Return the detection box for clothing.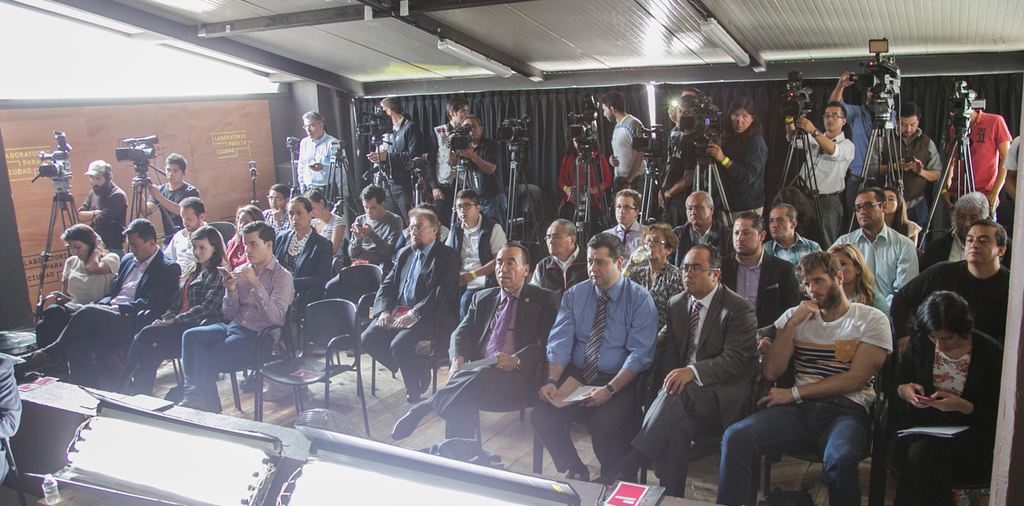
box(1009, 134, 1021, 220).
